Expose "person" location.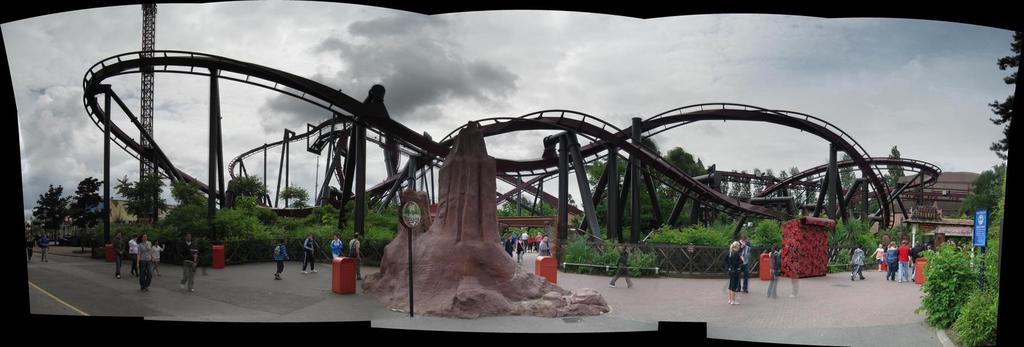
Exposed at box=[331, 233, 344, 257].
